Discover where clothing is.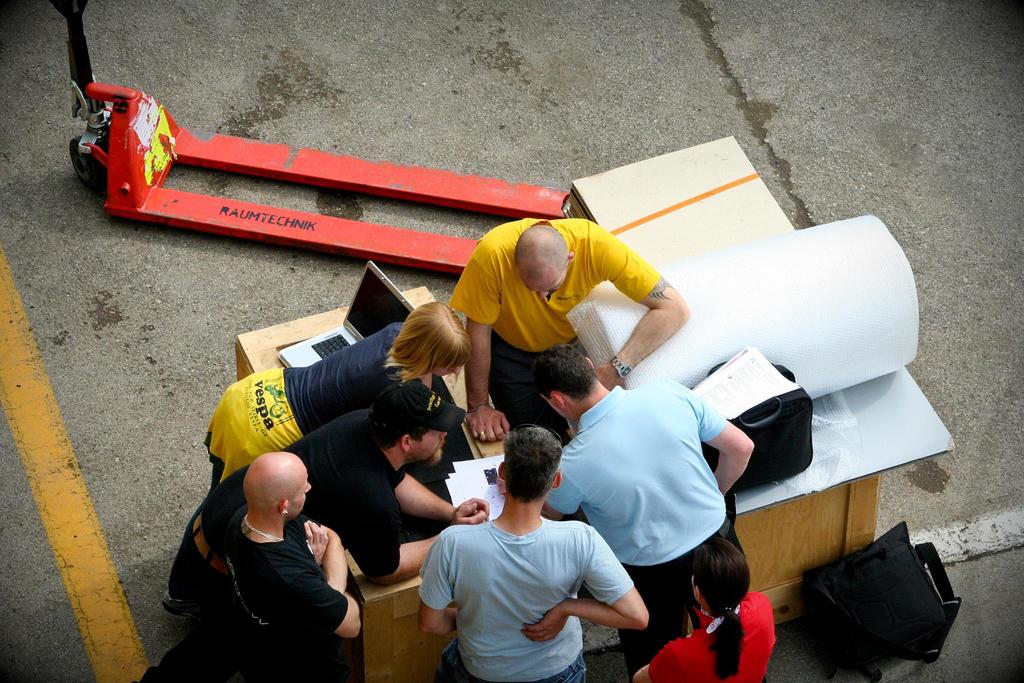
Discovered at 420,495,632,666.
